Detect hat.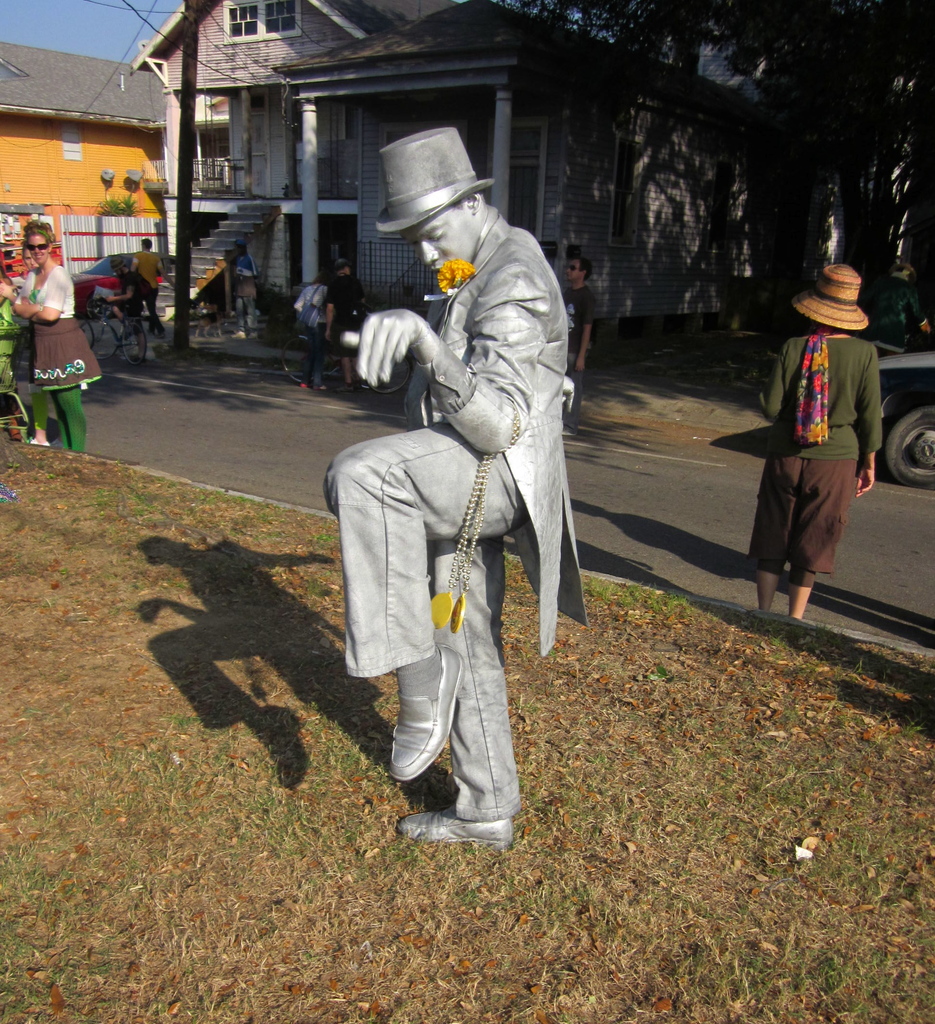
Detected at box(374, 125, 496, 234).
